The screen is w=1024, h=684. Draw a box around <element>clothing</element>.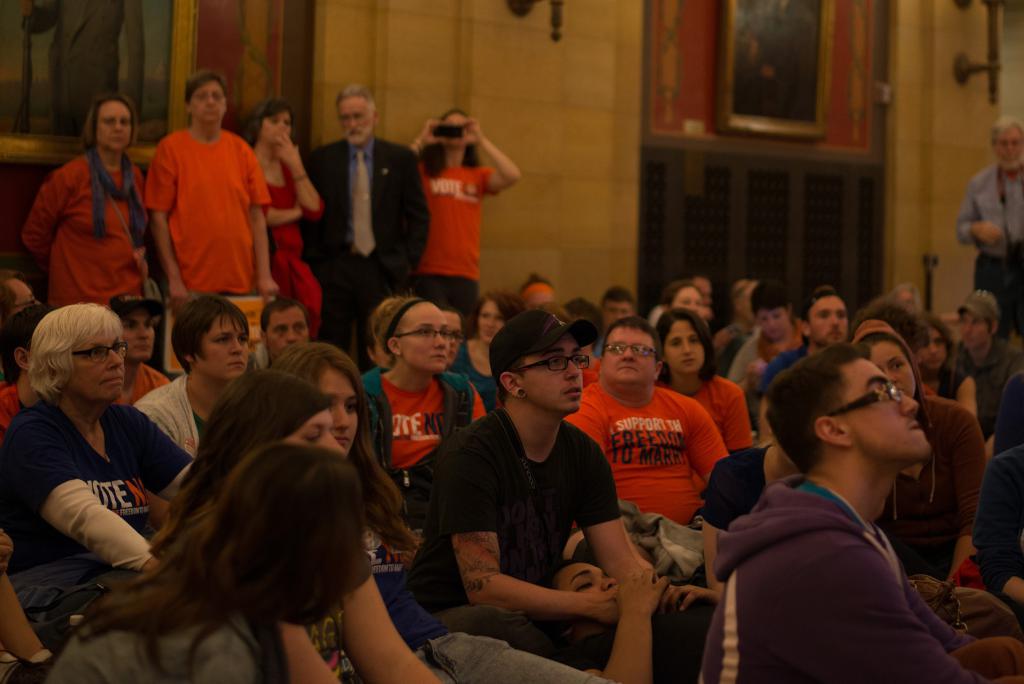
crop(250, 142, 330, 326).
